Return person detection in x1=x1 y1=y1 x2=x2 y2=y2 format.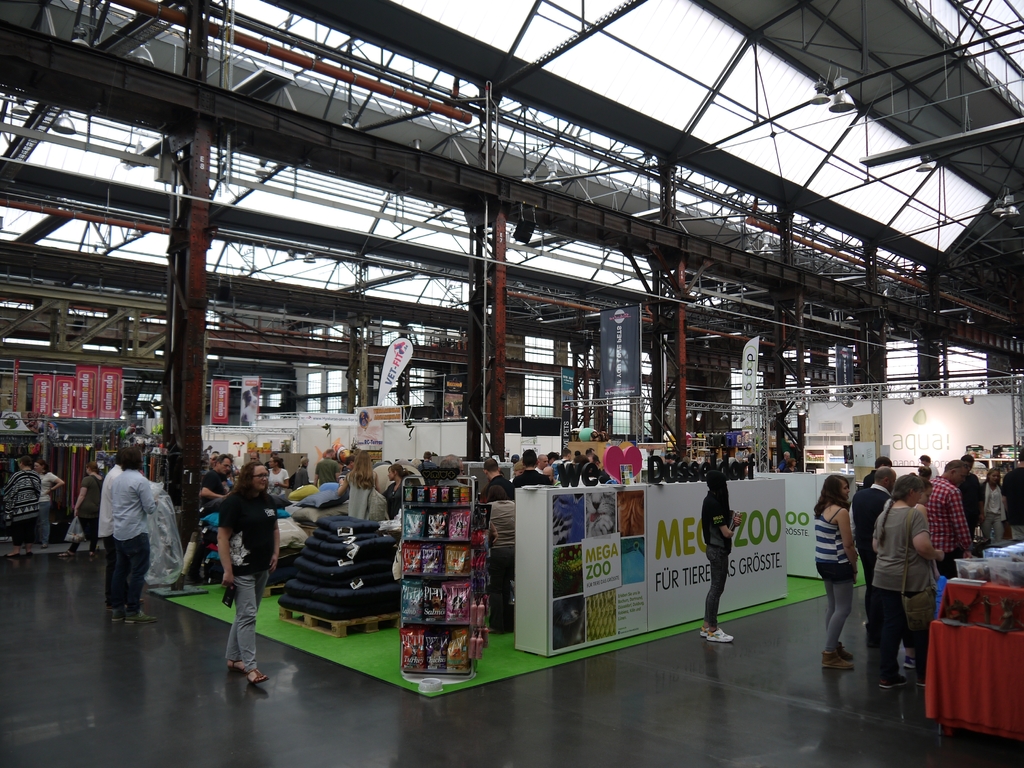
x1=116 y1=445 x2=157 y2=617.
